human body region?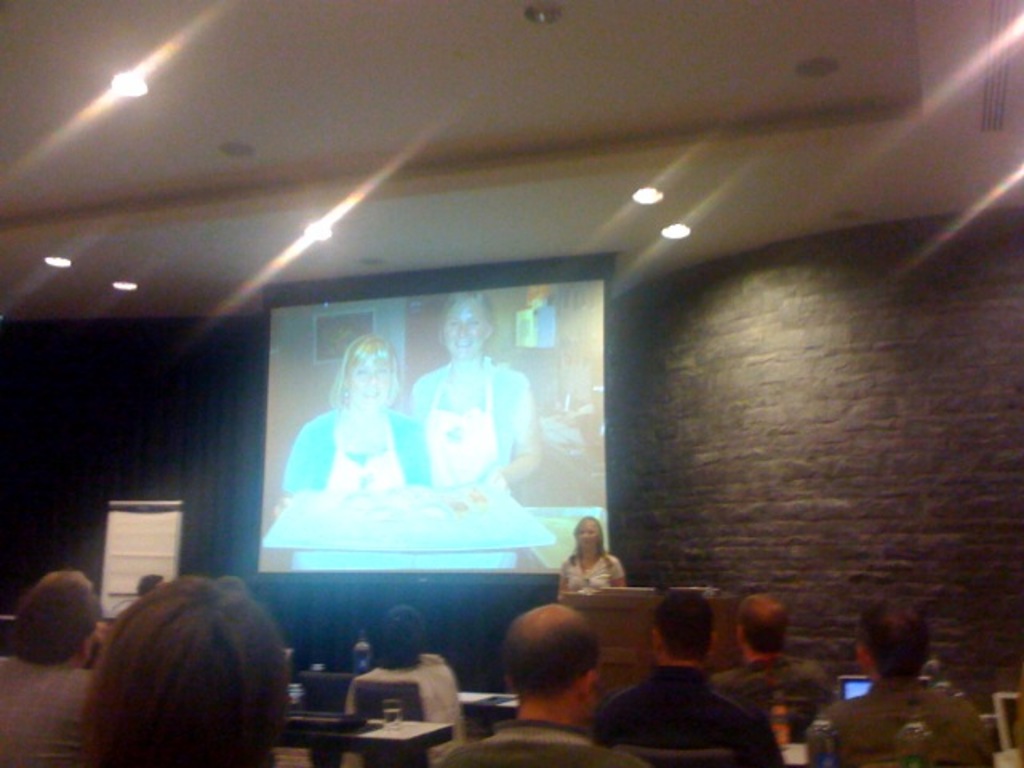
[left=834, top=688, right=992, bottom=766]
